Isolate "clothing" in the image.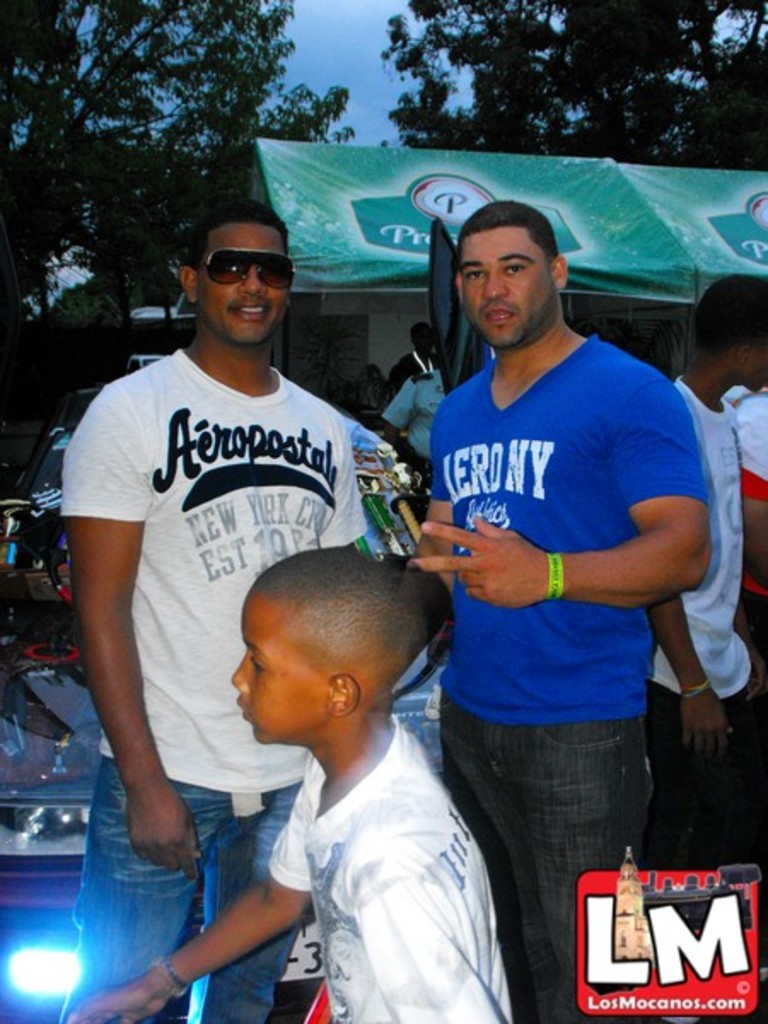
Isolated region: left=242, top=730, right=531, bottom=1022.
